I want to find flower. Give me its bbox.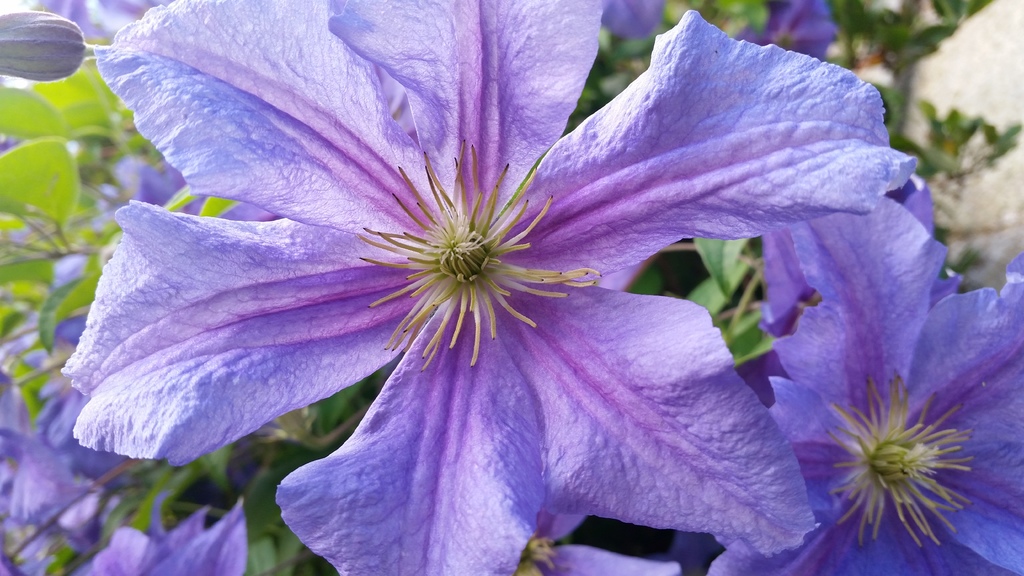
50:21:986:566.
